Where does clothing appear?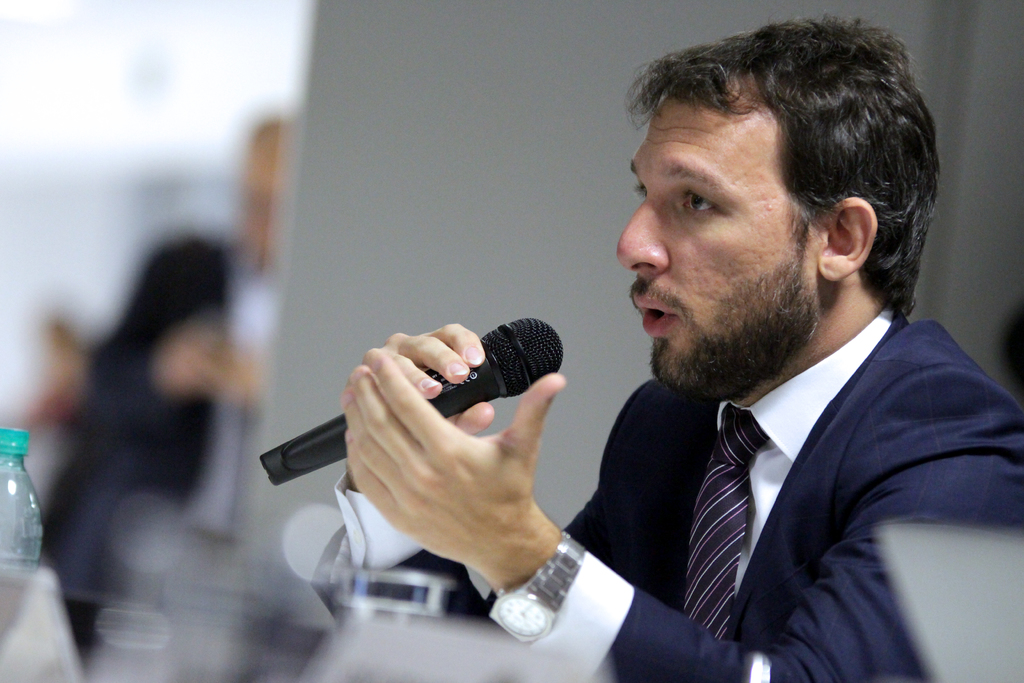
Appears at (x1=58, y1=231, x2=287, y2=666).
